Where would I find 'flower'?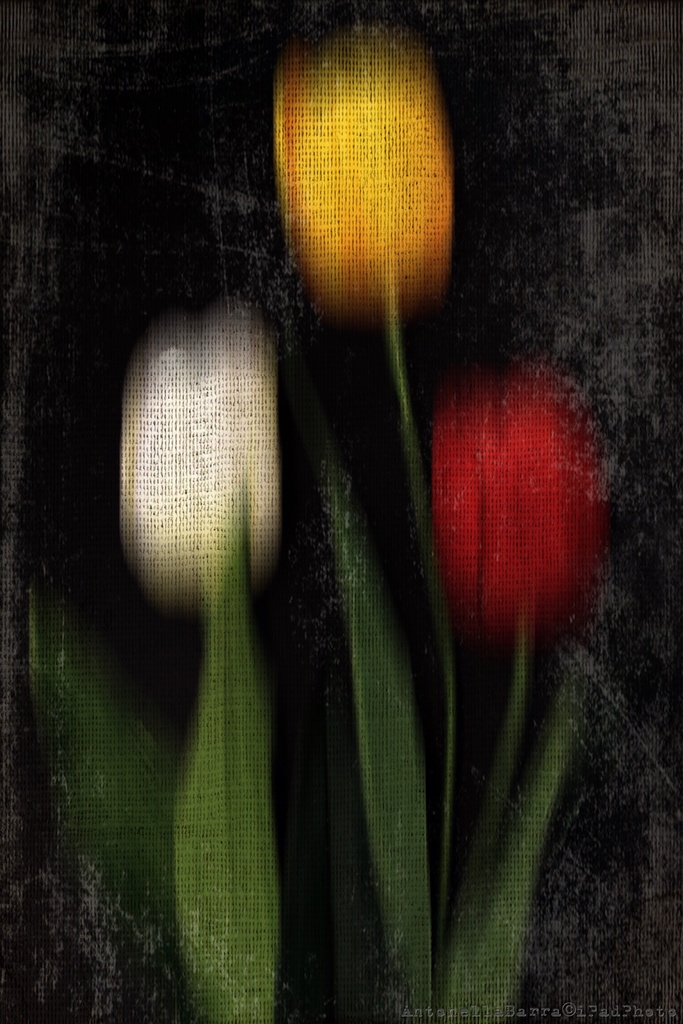
At box=[267, 42, 446, 316].
